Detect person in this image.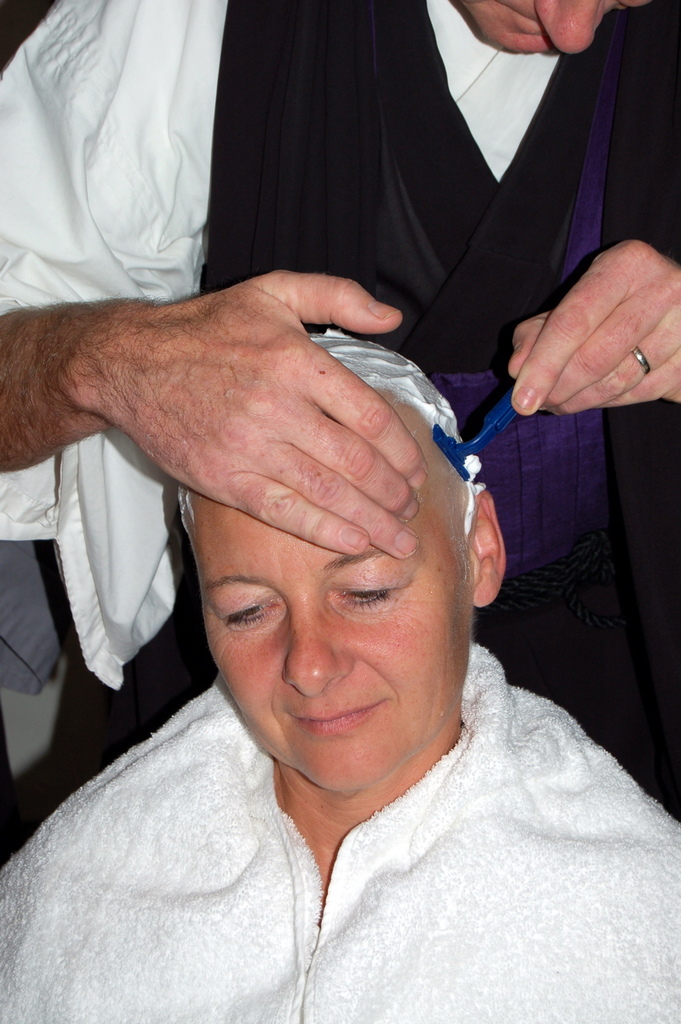
Detection: region(0, 324, 680, 1023).
